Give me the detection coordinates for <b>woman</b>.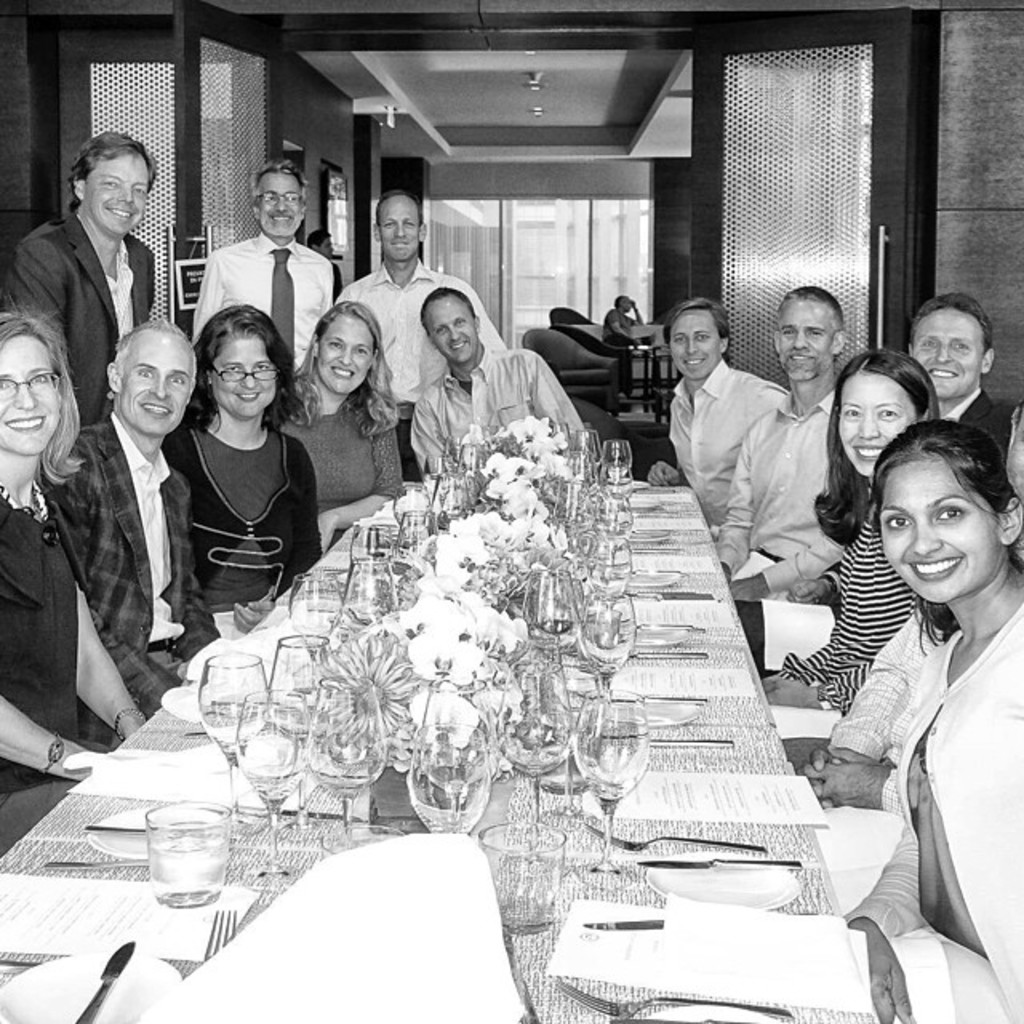
Rect(144, 302, 320, 648).
